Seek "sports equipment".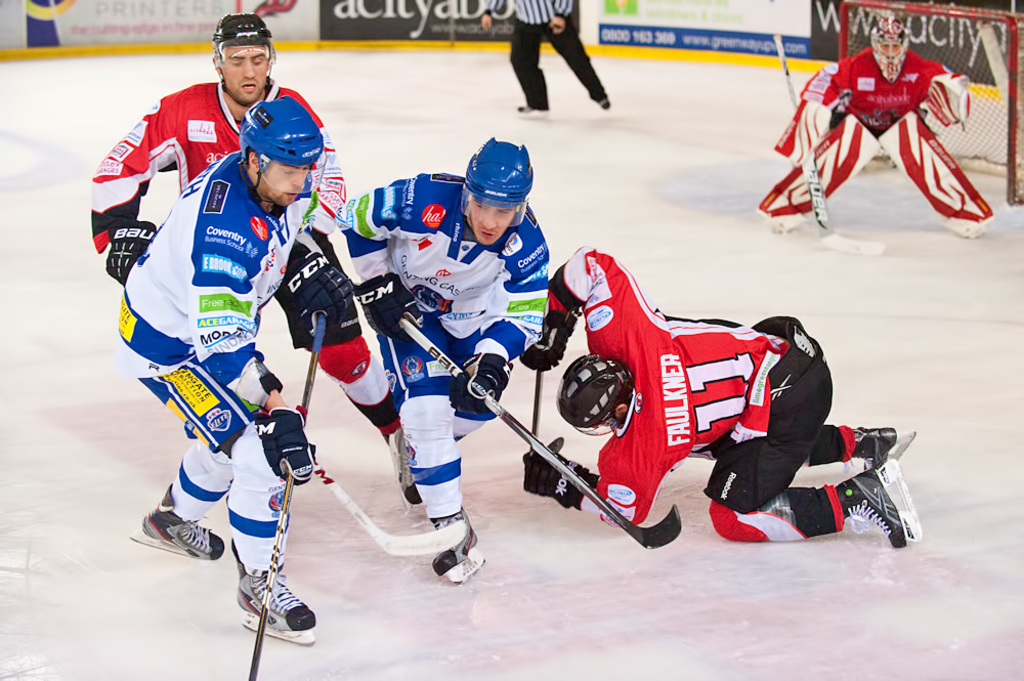
<region>555, 354, 637, 439</region>.
